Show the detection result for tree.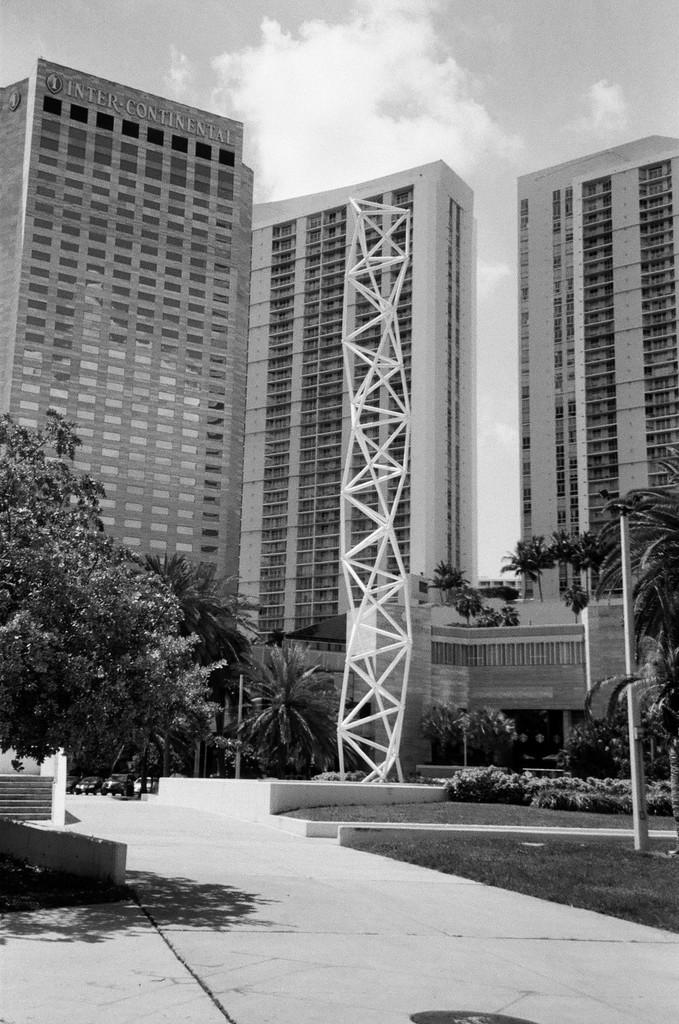
box=[577, 662, 677, 823].
